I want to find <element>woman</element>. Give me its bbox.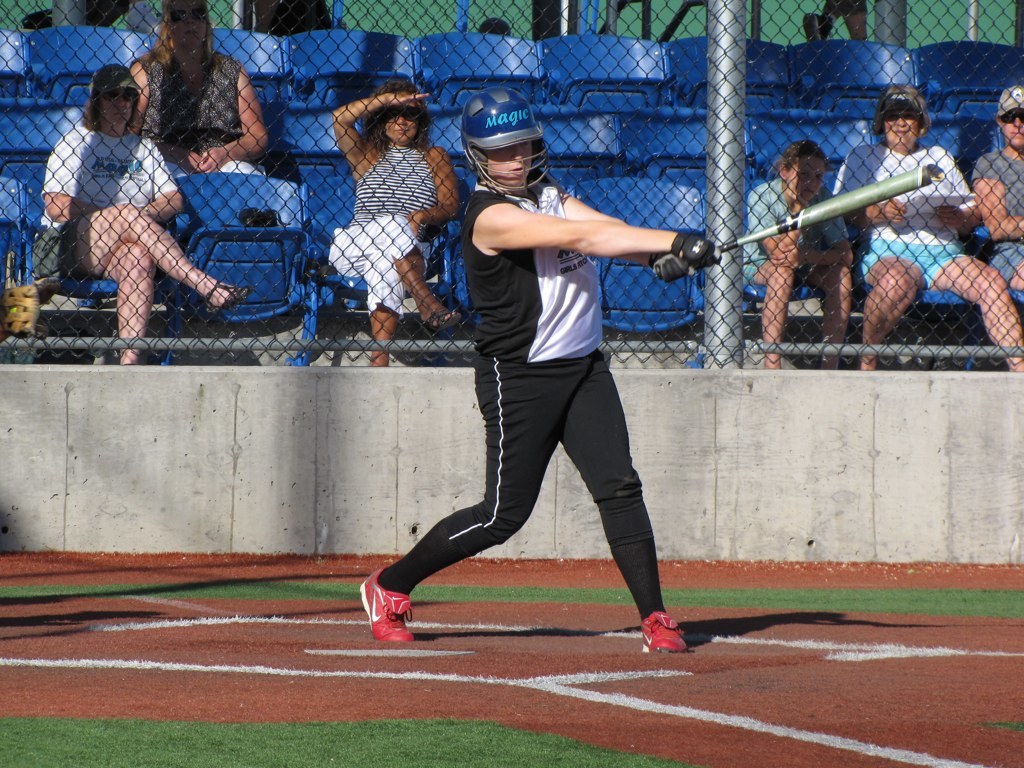
{"x1": 384, "y1": 114, "x2": 697, "y2": 646}.
